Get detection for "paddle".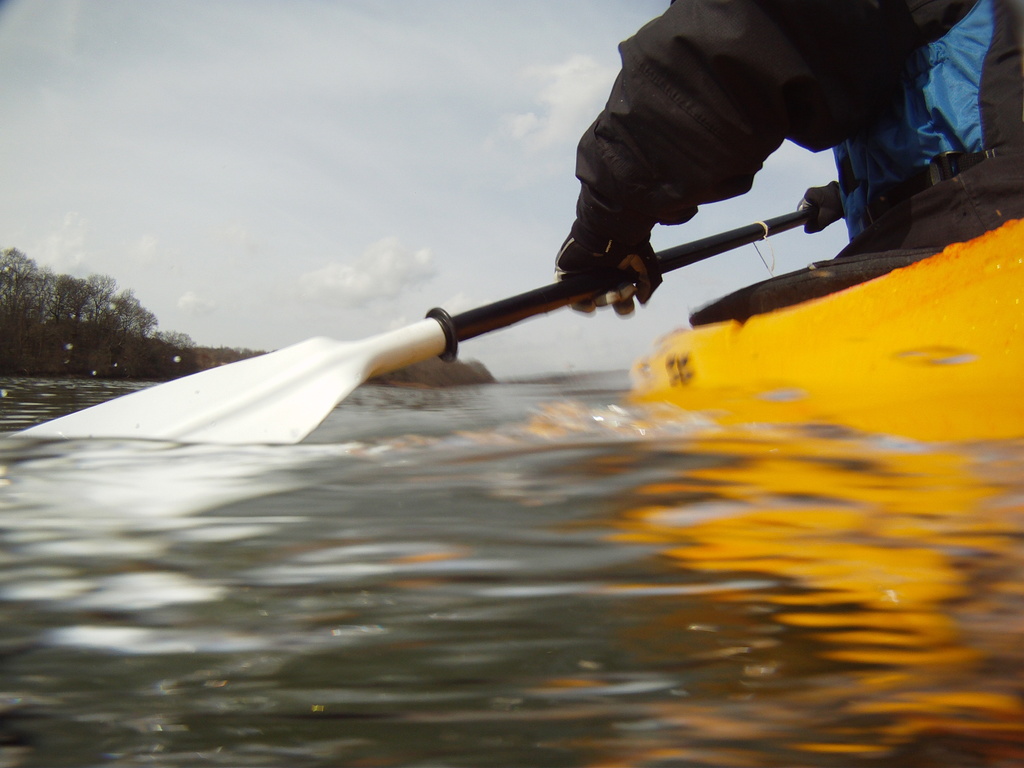
Detection: 19/212/809/444.
